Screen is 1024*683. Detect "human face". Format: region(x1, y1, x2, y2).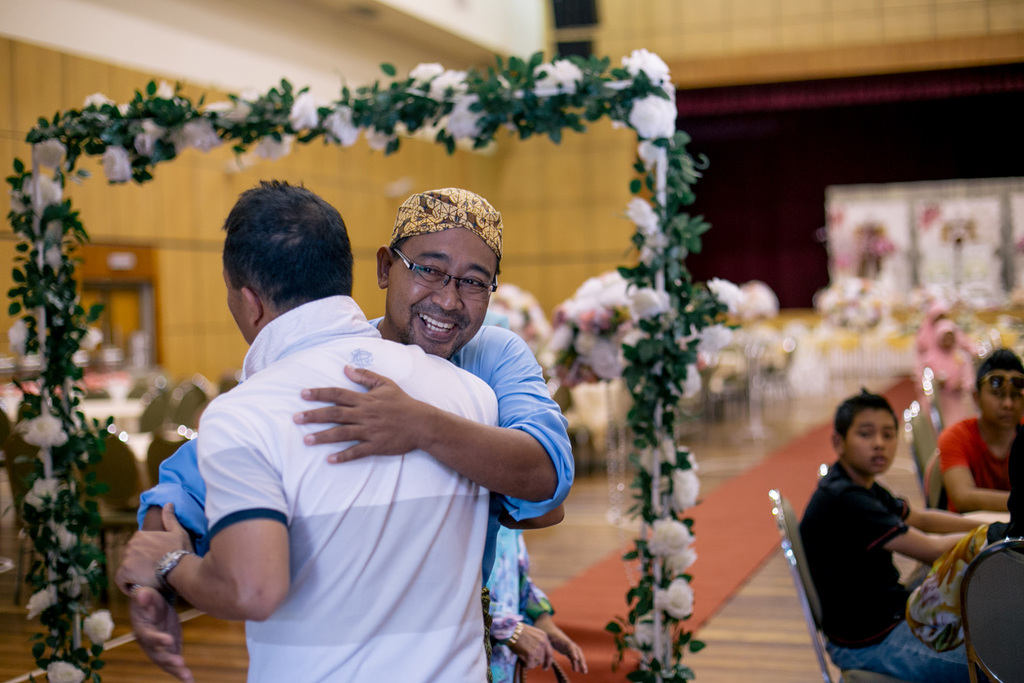
region(223, 266, 252, 345).
